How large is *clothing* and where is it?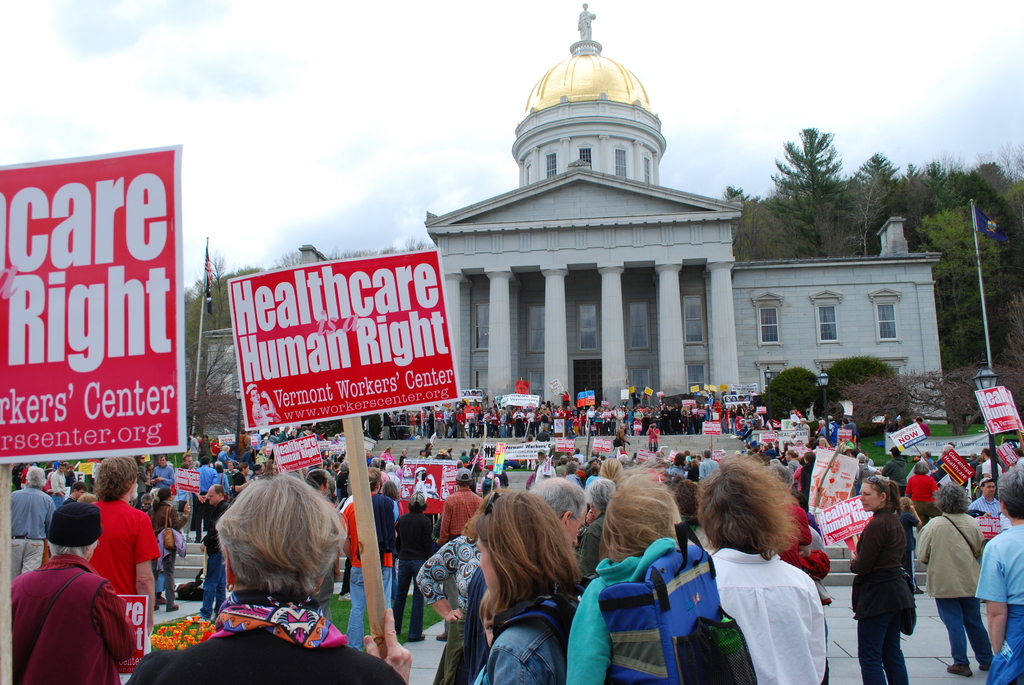
Bounding box: pyautogui.locateOnScreen(155, 466, 171, 496).
